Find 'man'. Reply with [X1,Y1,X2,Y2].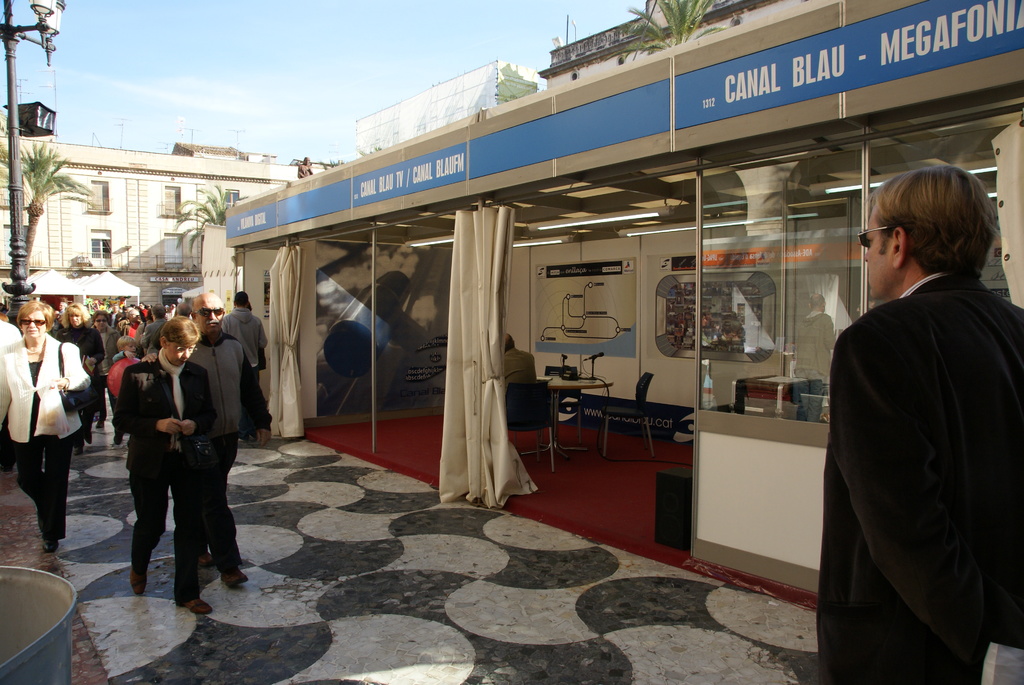
[221,292,266,438].
